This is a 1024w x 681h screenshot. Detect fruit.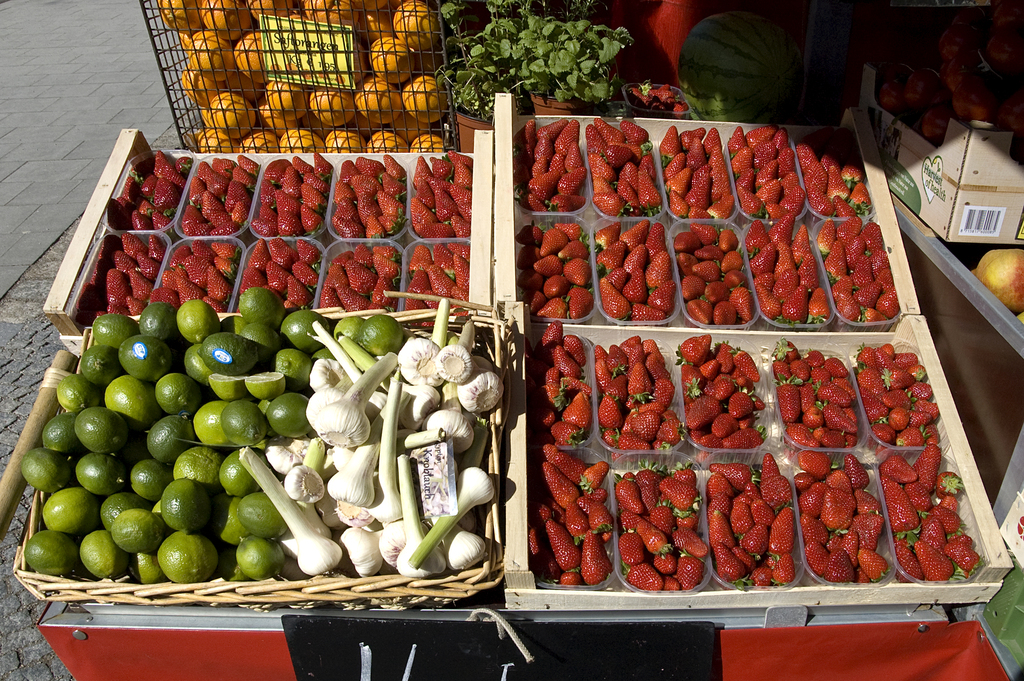
bbox=[129, 536, 210, 596].
